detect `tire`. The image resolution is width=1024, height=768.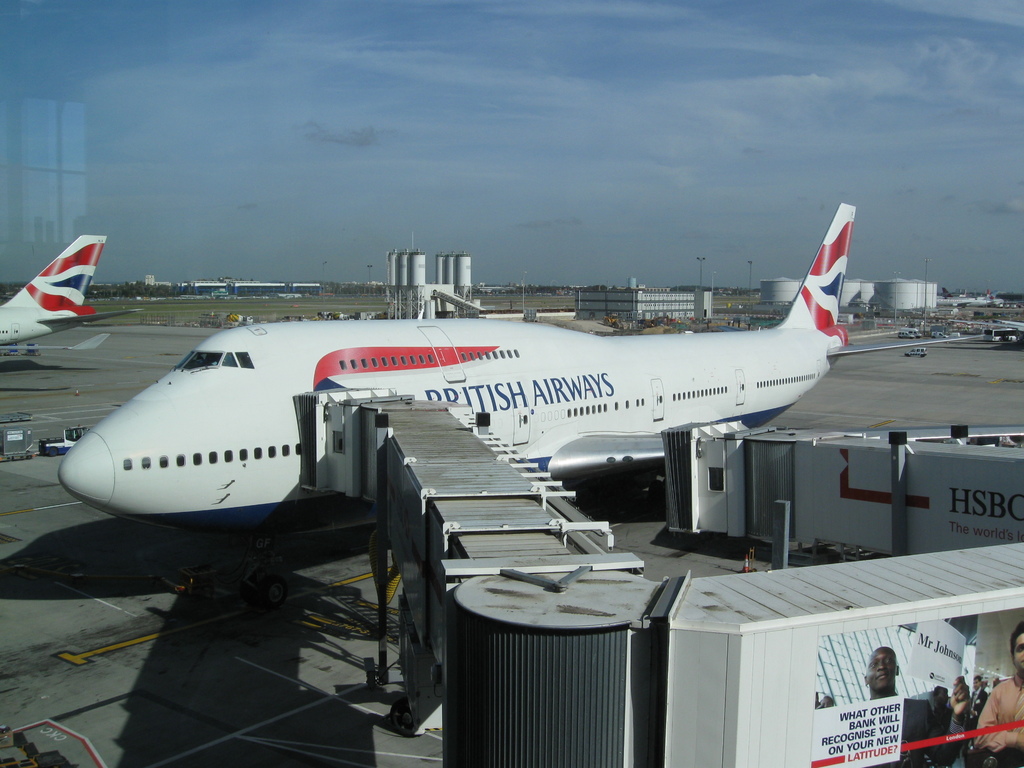
650/480/662/501.
